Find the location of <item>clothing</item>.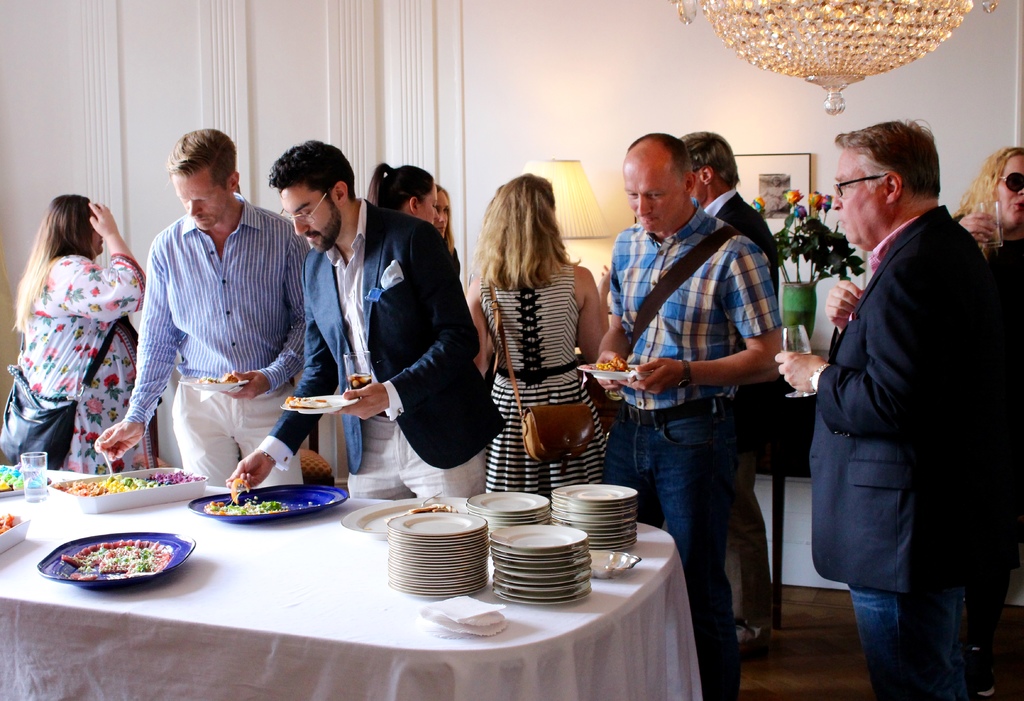
Location: (17, 256, 148, 478).
